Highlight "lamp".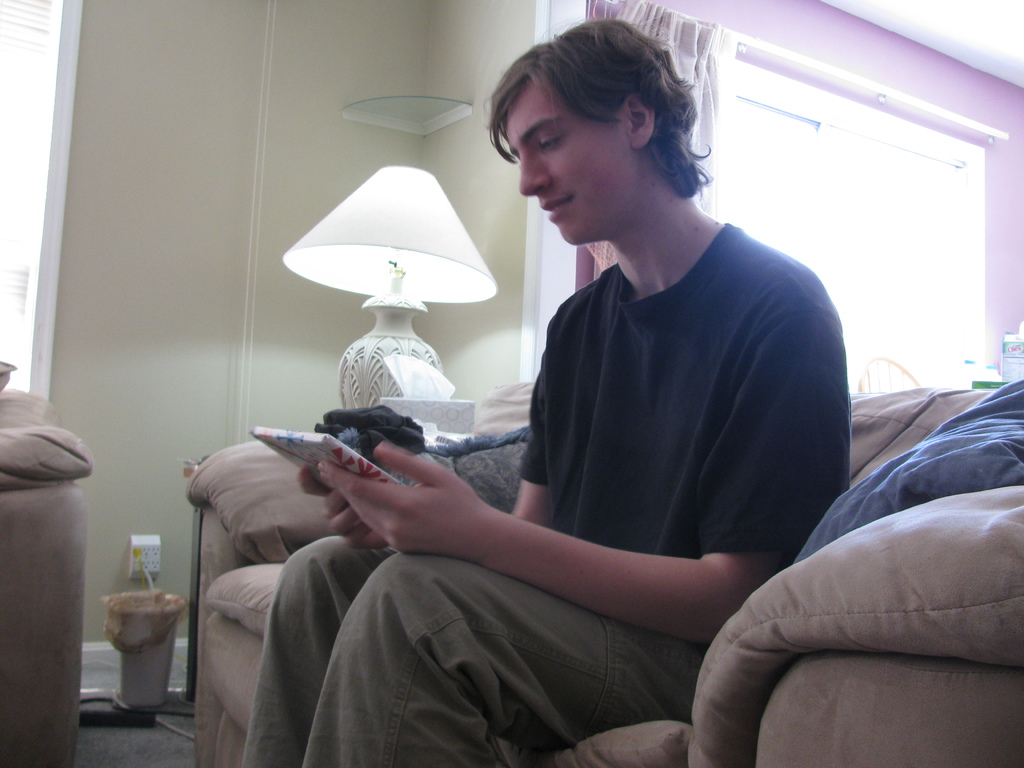
Highlighted region: select_region(266, 164, 488, 374).
